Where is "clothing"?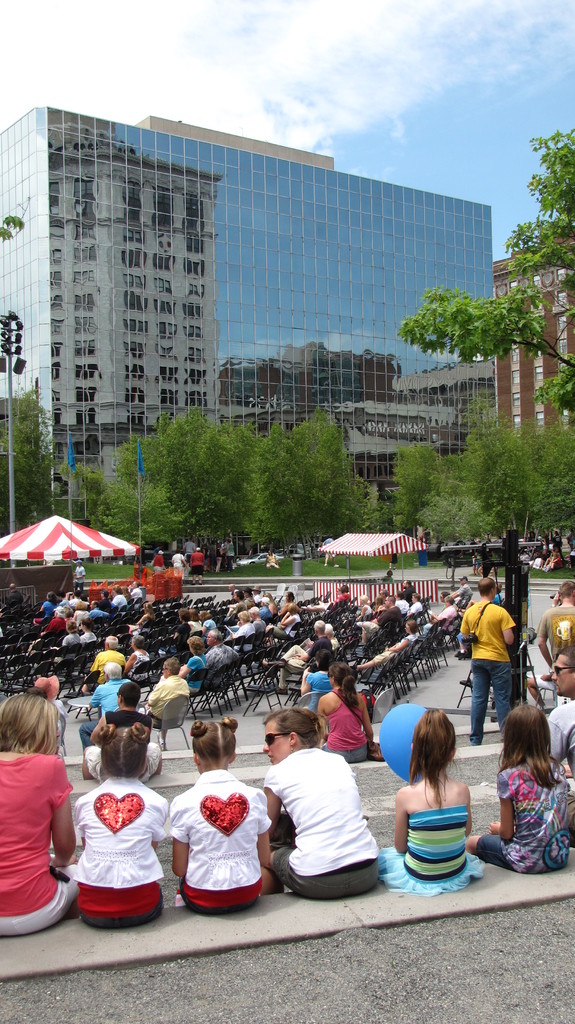
537:603:574:666.
